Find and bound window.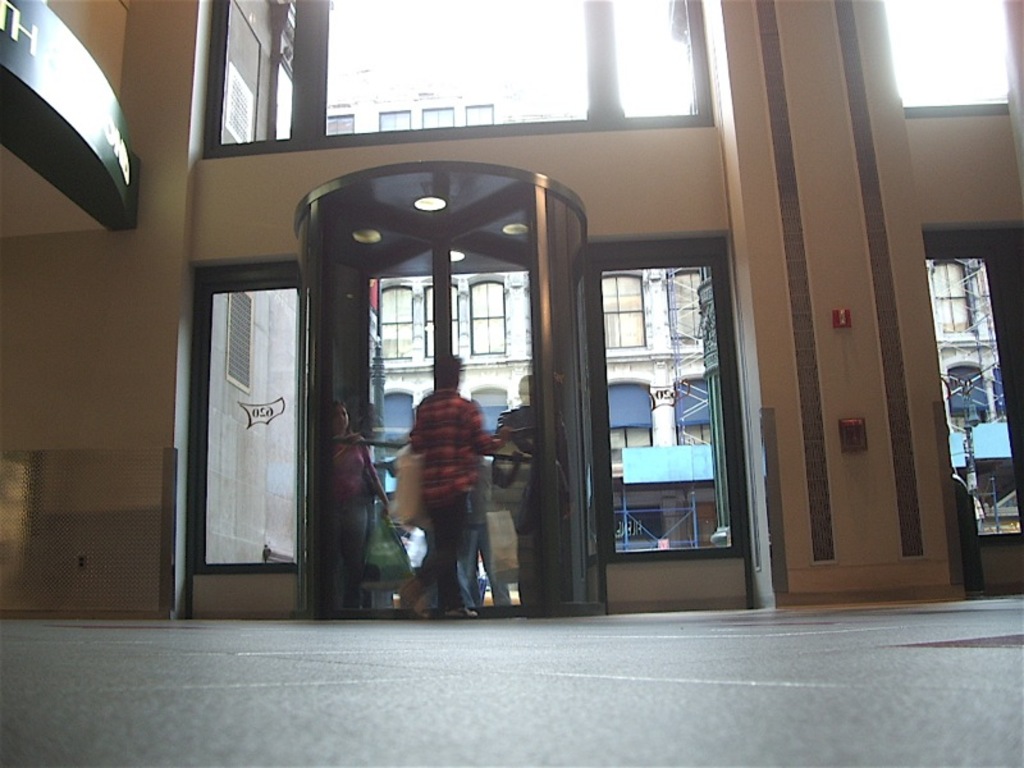
Bound: {"x1": 465, "y1": 278, "x2": 502, "y2": 353}.
